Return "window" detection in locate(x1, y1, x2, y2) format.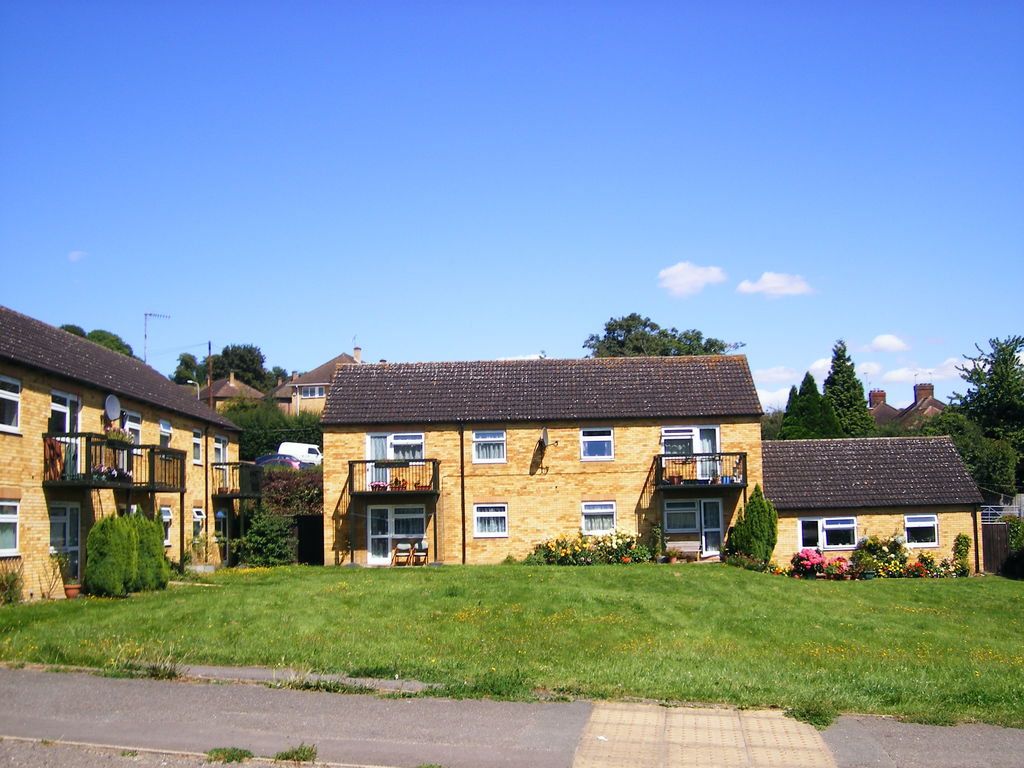
locate(191, 431, 202, 467).
